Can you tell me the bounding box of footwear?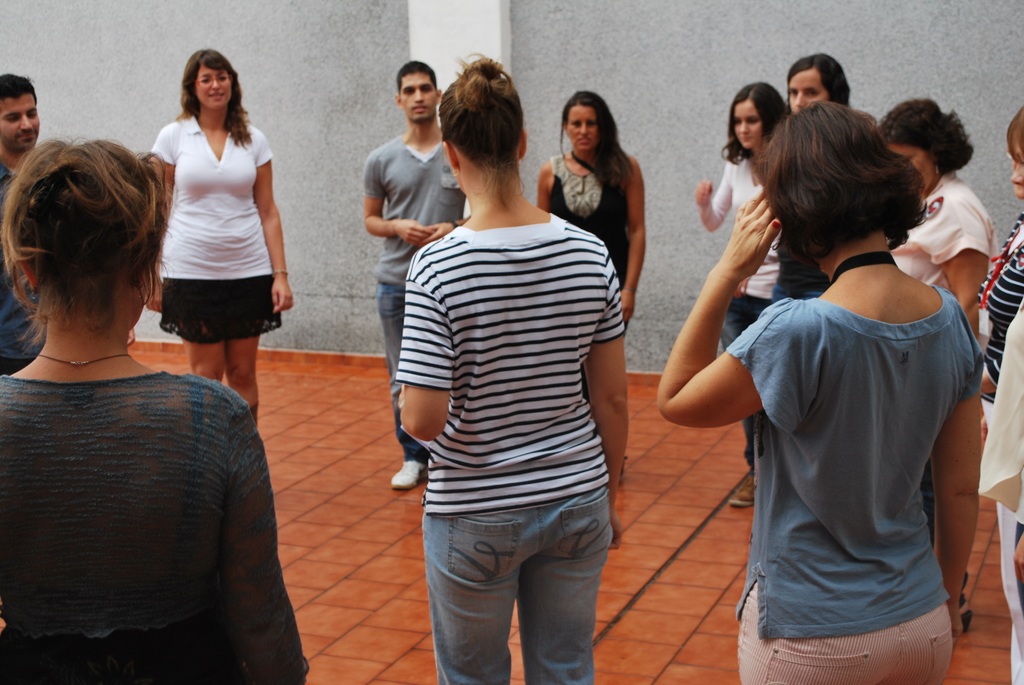
(left=736, top=468, right=765, bottom=505).
